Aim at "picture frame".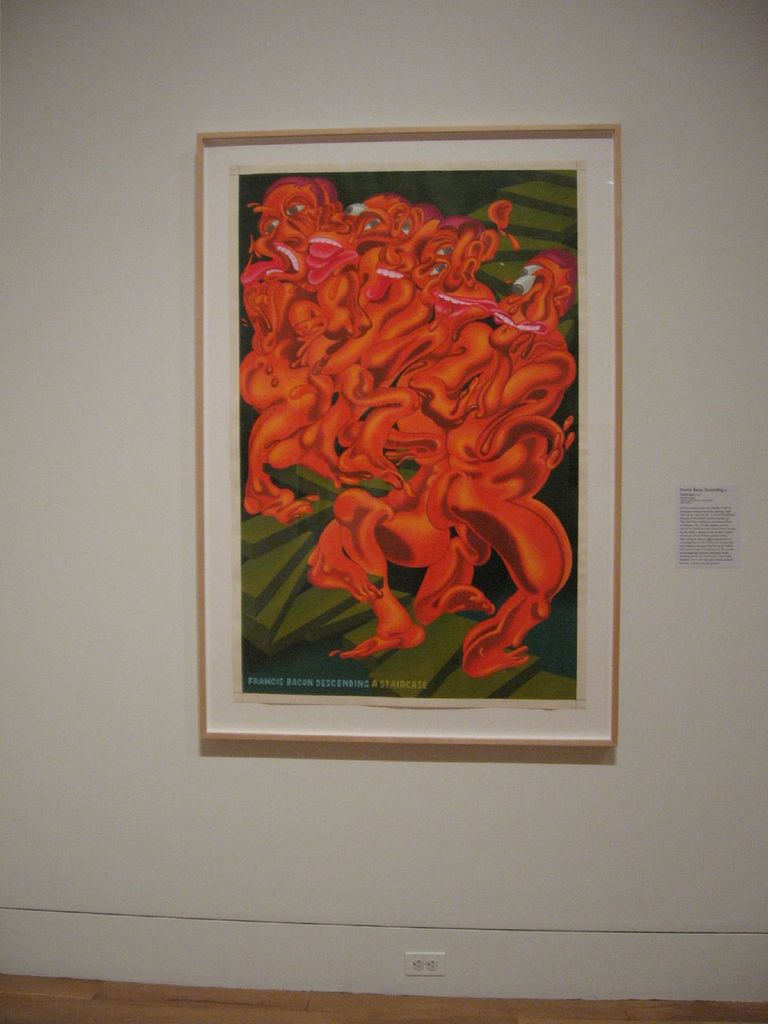
Aimed at <region>191, 120, 632, 744</region>.
